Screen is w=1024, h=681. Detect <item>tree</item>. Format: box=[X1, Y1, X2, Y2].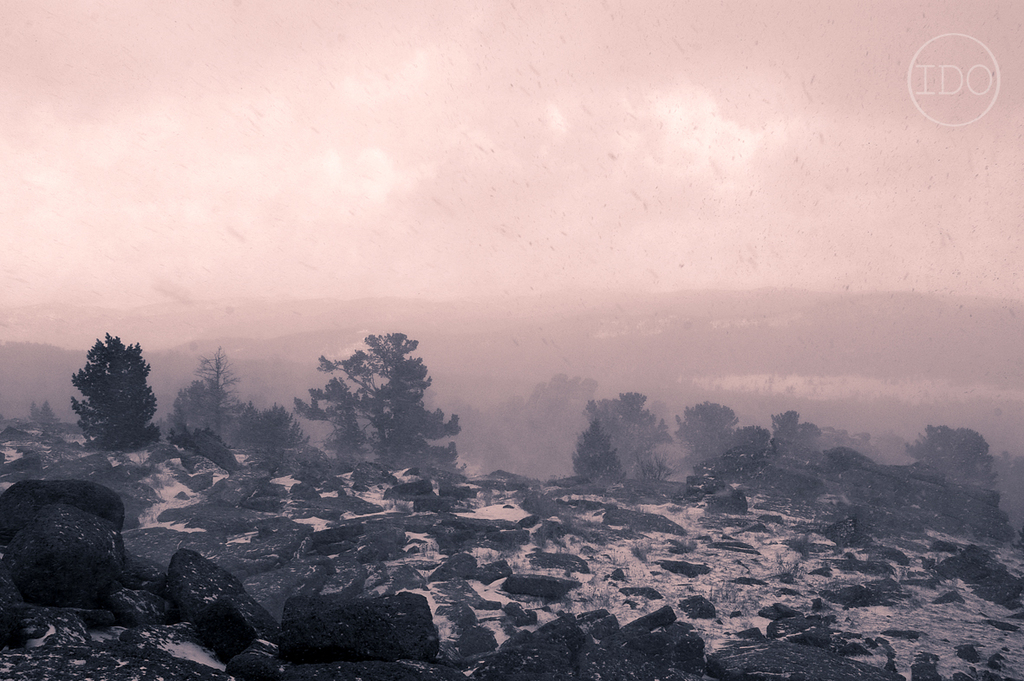
box=[318, 329, 466, 475].
